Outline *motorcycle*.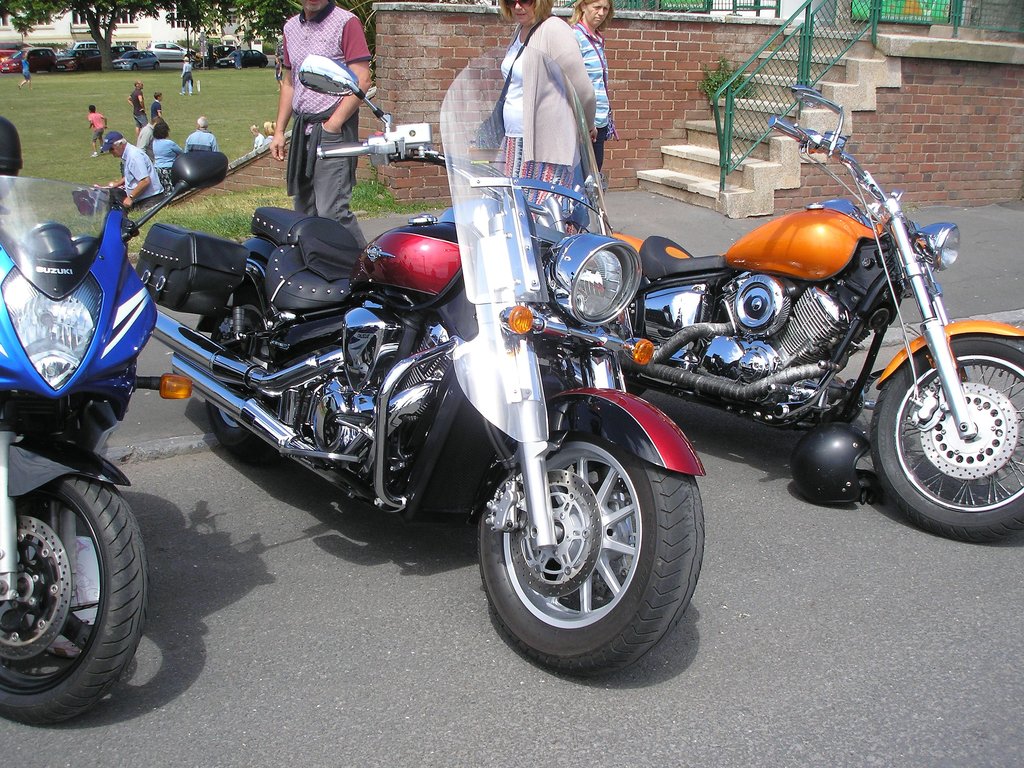
Outline: [x1=575, y1=123, x2=1023, y2=554].
